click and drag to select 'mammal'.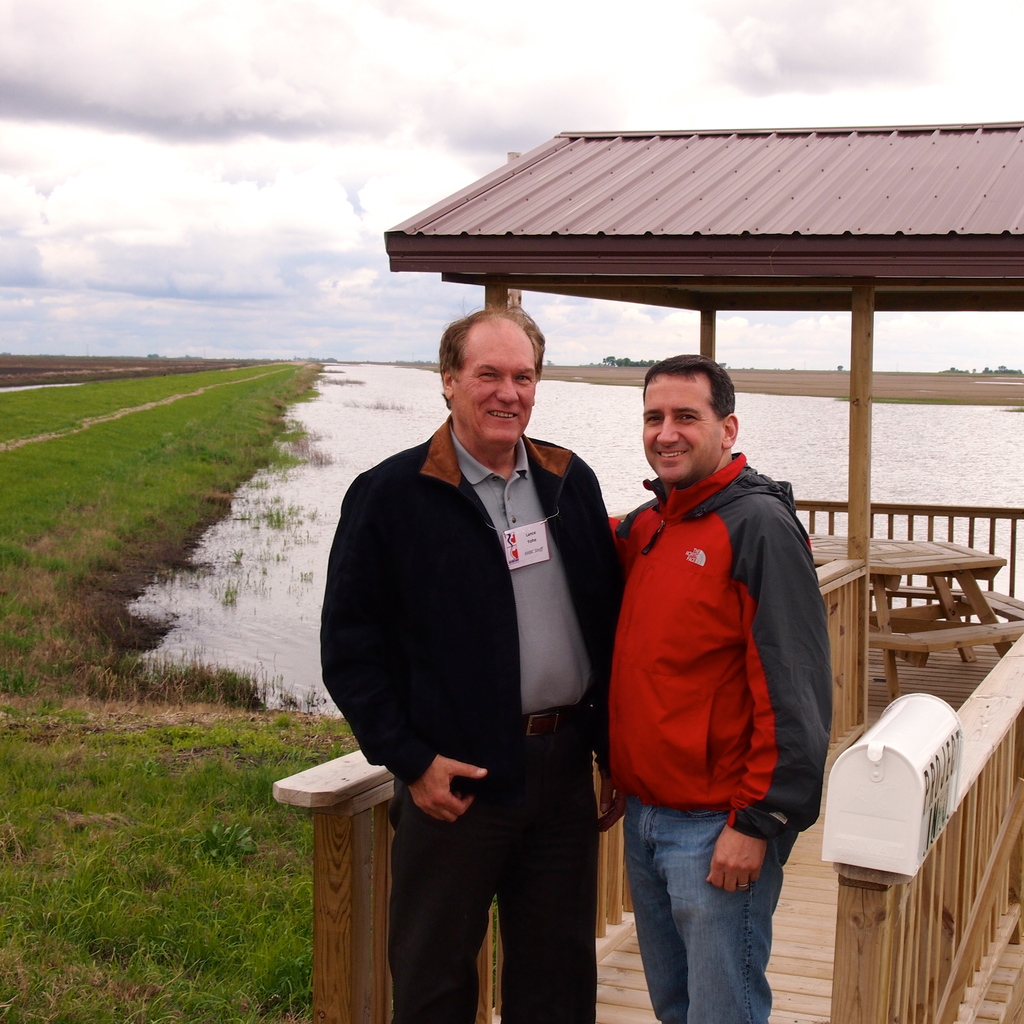
Selection: {"x1": 317, "y1": 294, "x2": 623, "y2": 1023}.
